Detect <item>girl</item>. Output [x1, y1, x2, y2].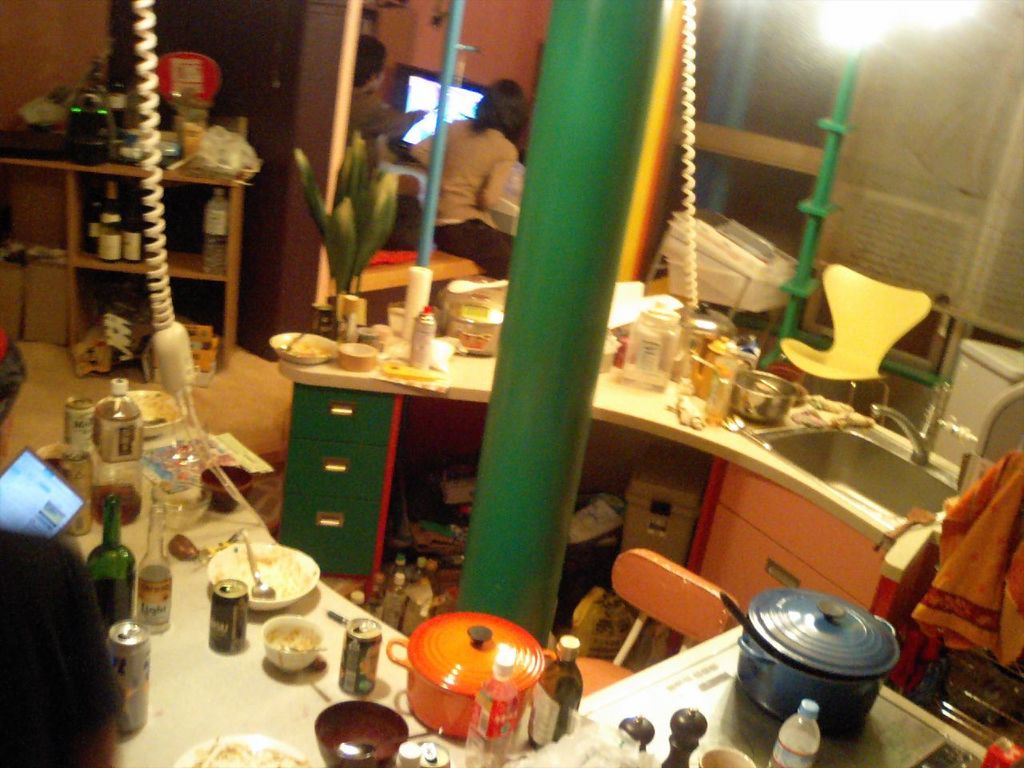
[410, 77, 526, 278].
